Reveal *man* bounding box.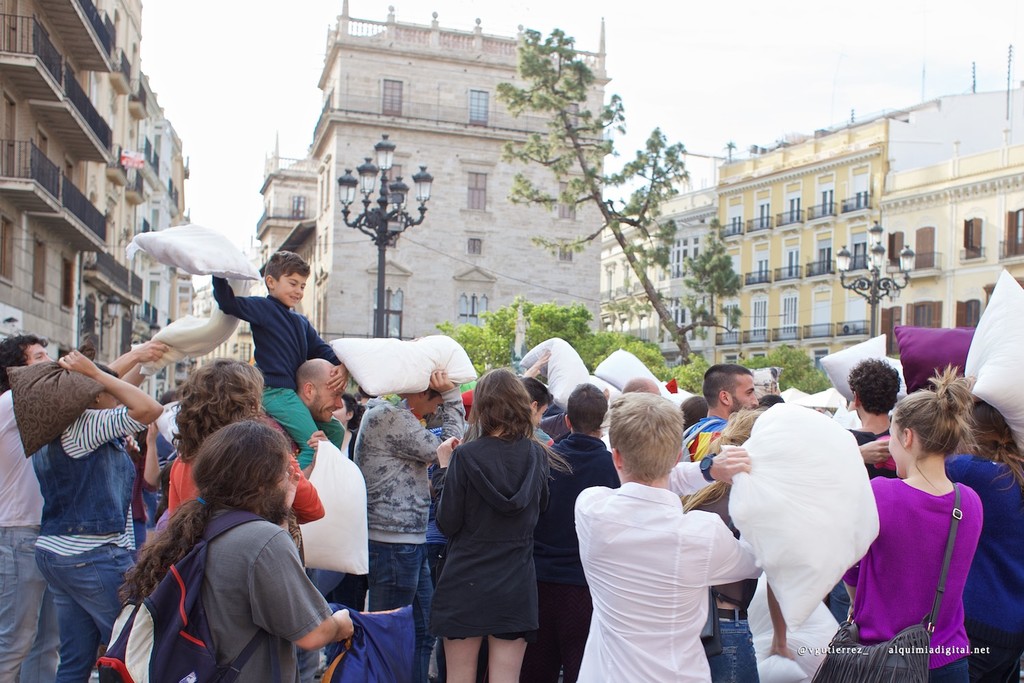
Revealed: bbox=(472, 373, 648, 682).
